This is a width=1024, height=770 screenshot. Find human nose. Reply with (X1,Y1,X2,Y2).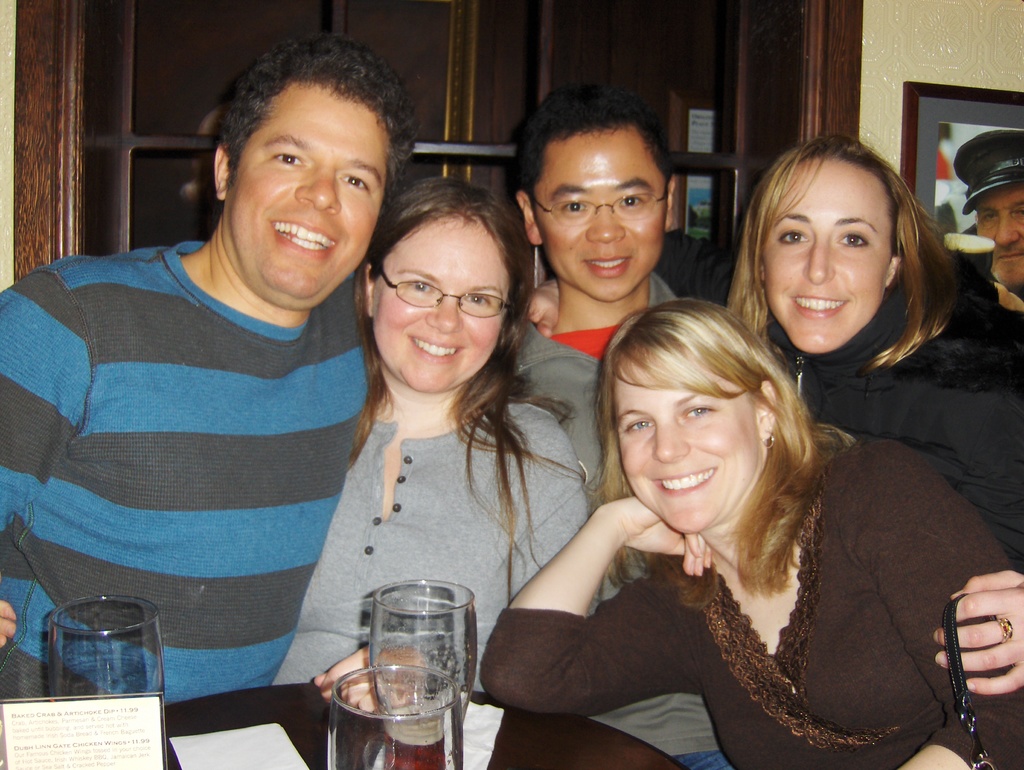
(426,289,464,332).
